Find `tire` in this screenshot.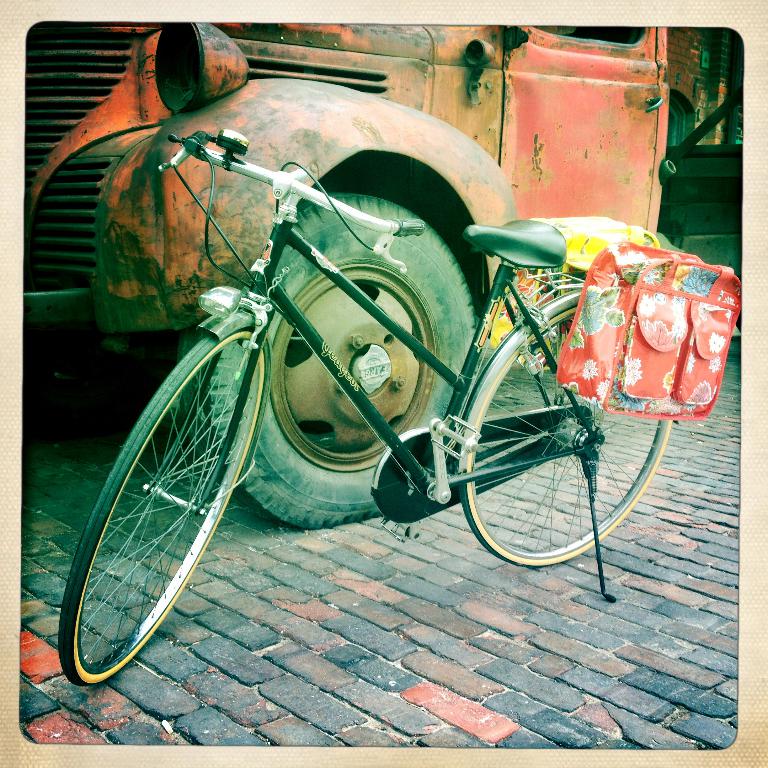
The bounding box for `tire` is bbox(57, 322, 271, 688).
